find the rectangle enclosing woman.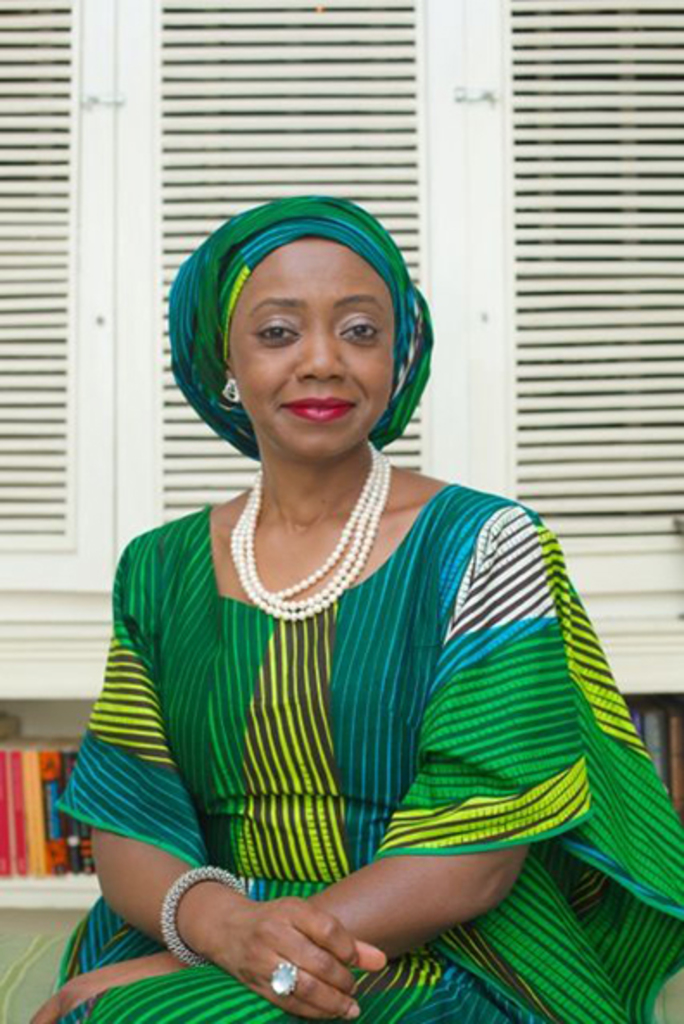
28/195/682/1022.
